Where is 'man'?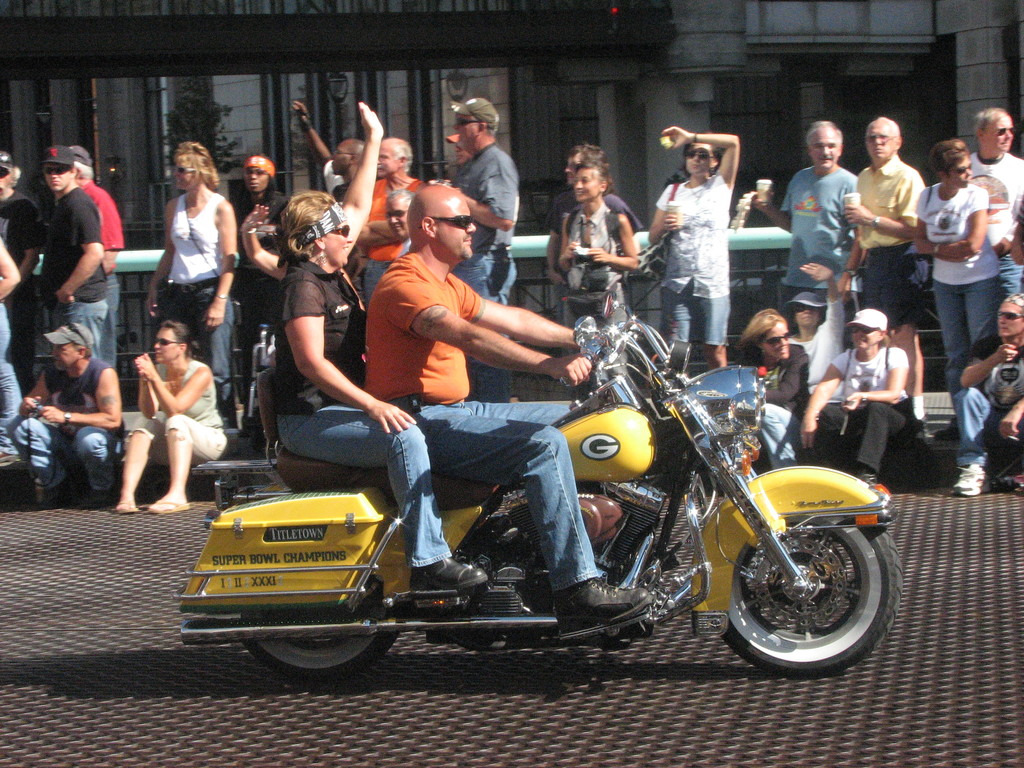
Rect(748, 121, 861, 324).
